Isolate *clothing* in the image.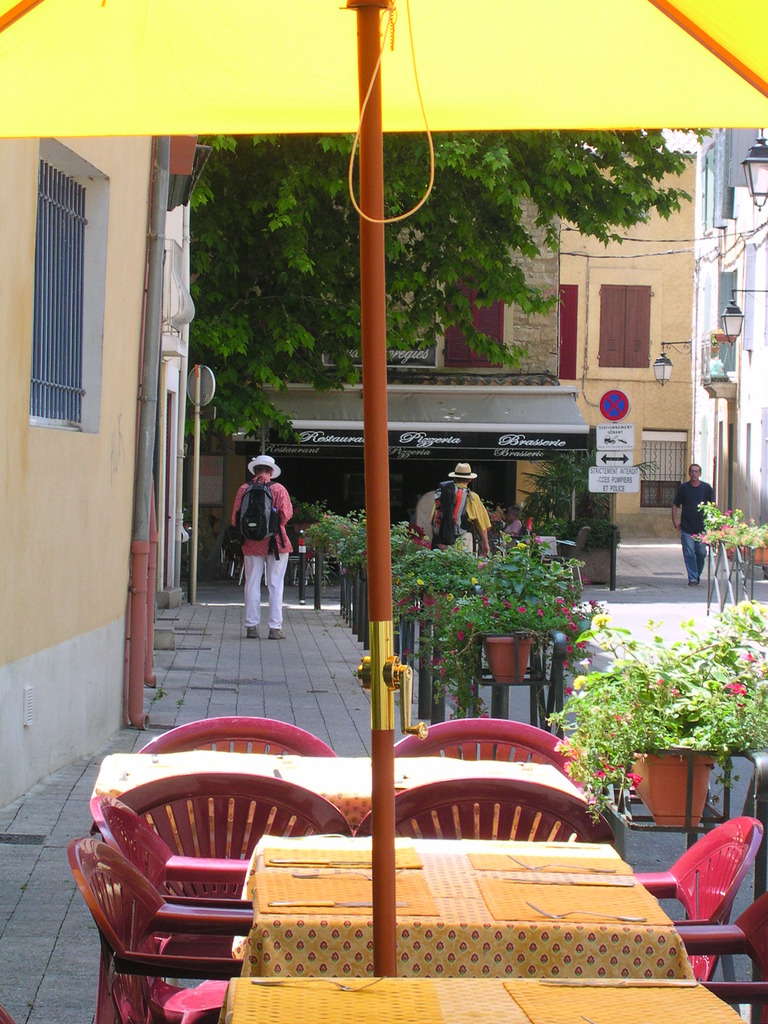
Isolated region: BBox(664, 481, 715, 591).
